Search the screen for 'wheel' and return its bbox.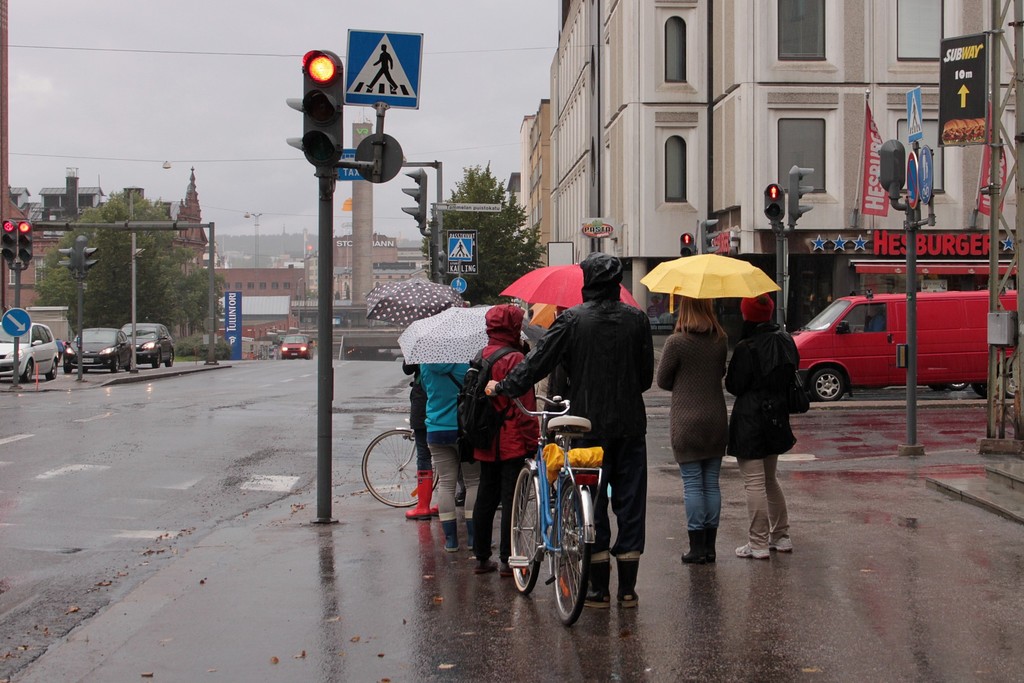
Found: {"x1": 165, "y1": 352, "x2": 178, "y2": 367}.
